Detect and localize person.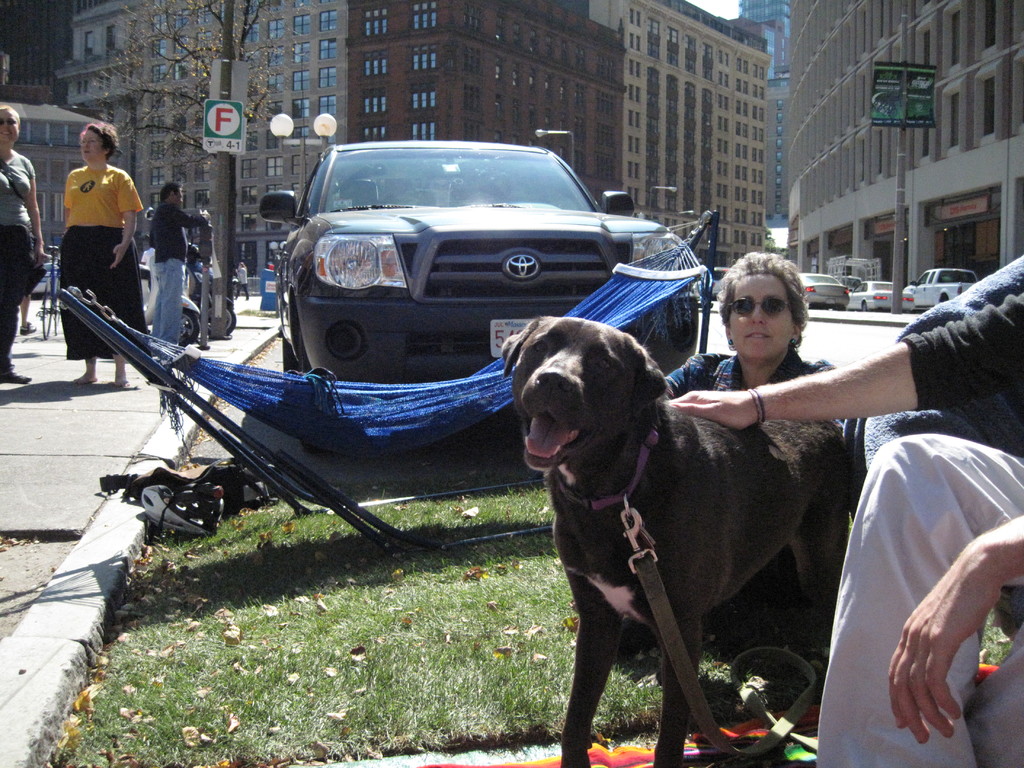
Localized at [x1=36, y1=117, x2=157, y2=312].
